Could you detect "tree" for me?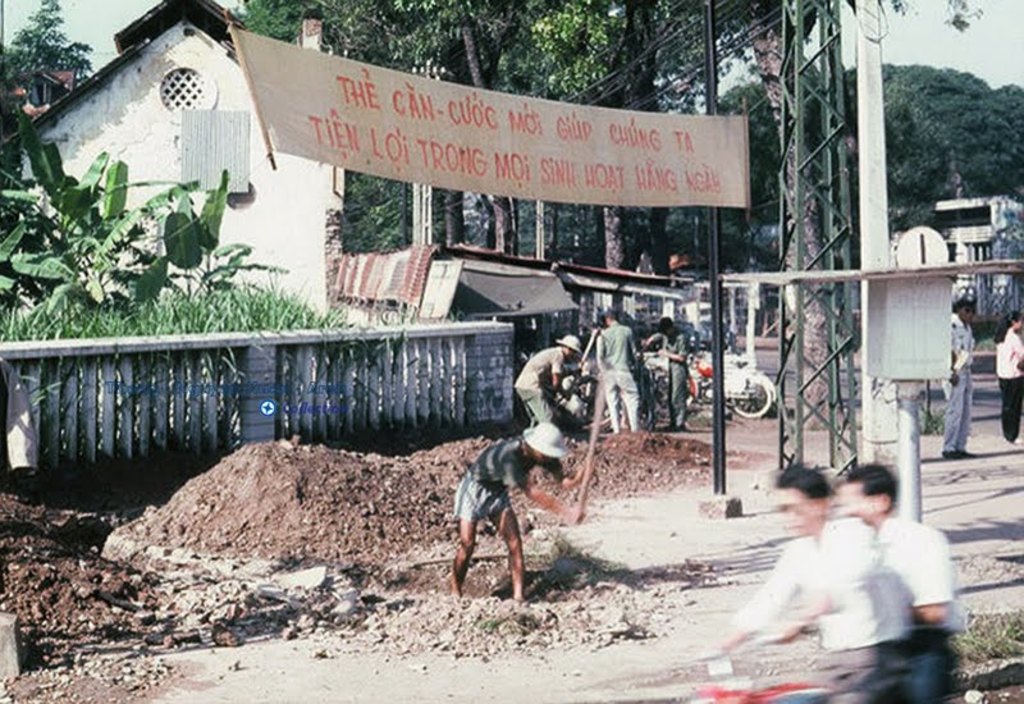
Detection result: 0:101:288:333.
